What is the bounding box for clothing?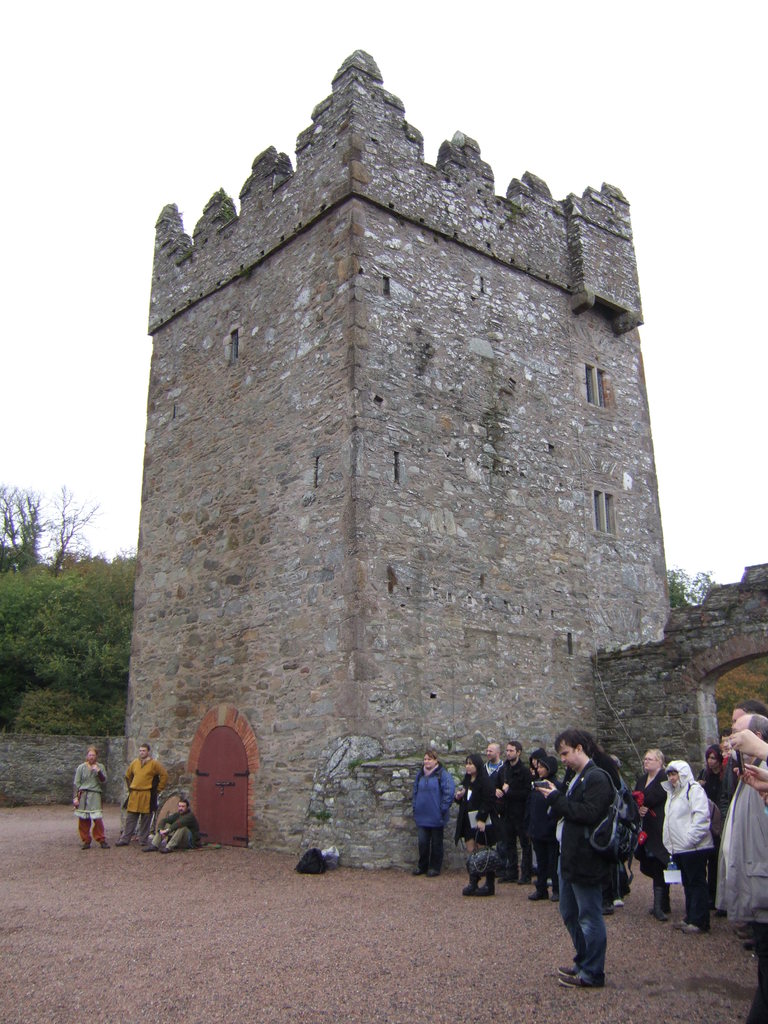
BBox(655, 762, 723, 913).
